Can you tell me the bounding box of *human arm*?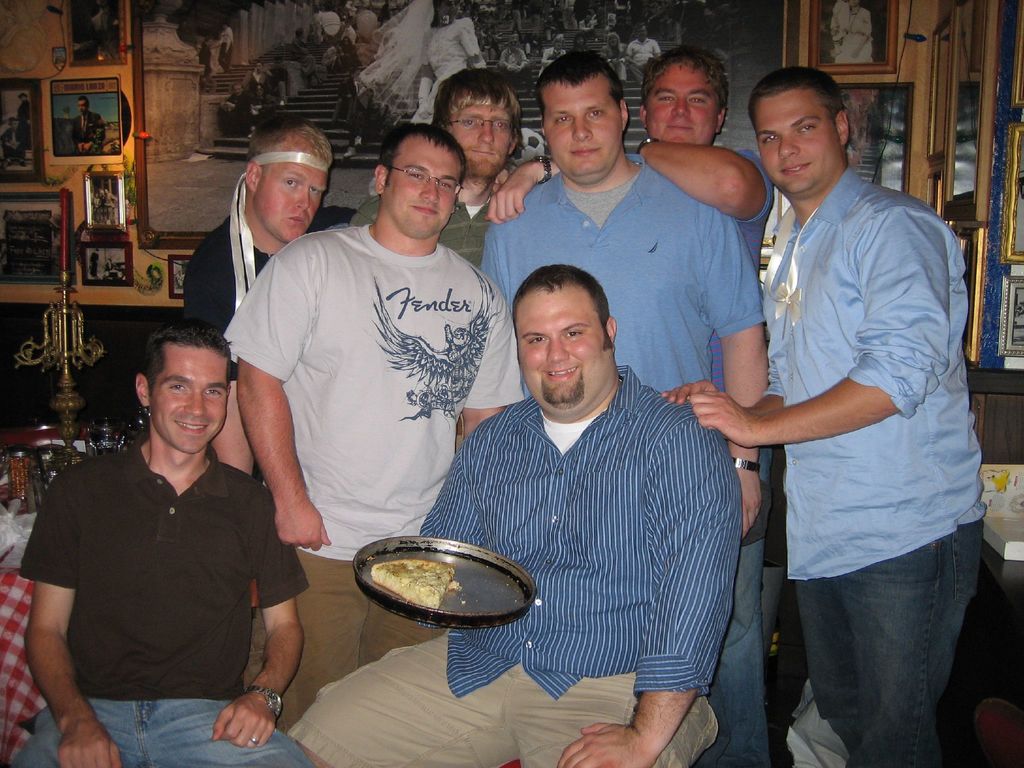
left=662, top=374, right=785, bottom=417.
